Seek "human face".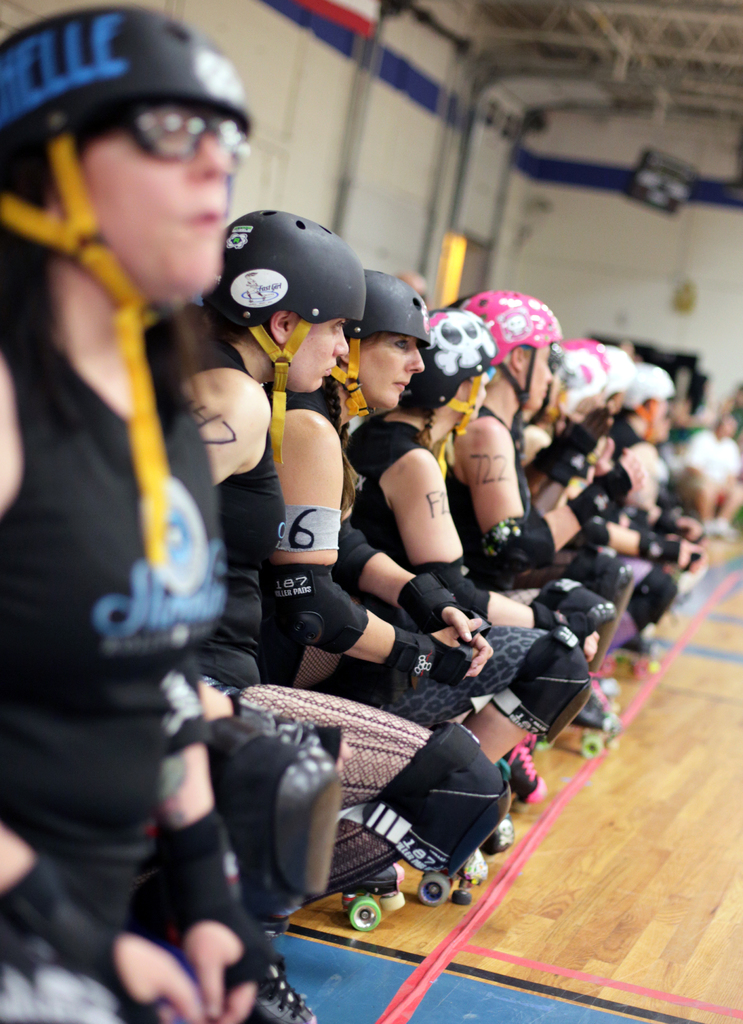
l=285, t=319, r=350, b=390.
